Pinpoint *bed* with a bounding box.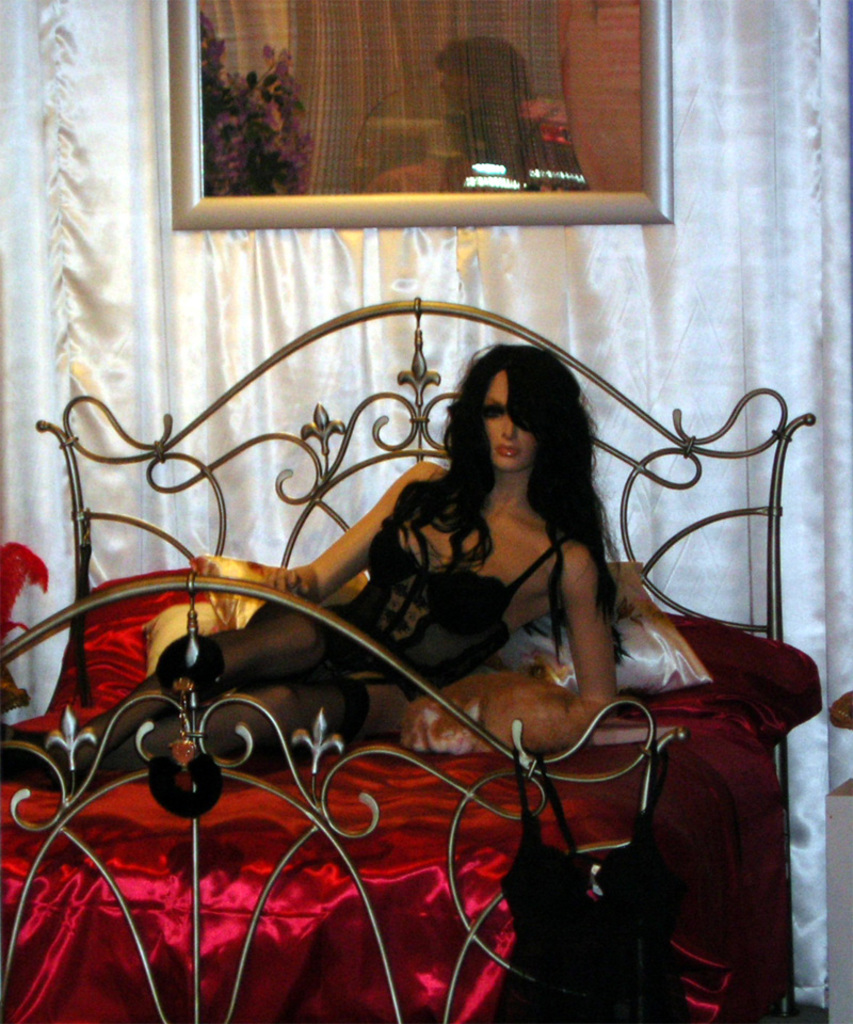
crop(0, 297, 825, 1023).
